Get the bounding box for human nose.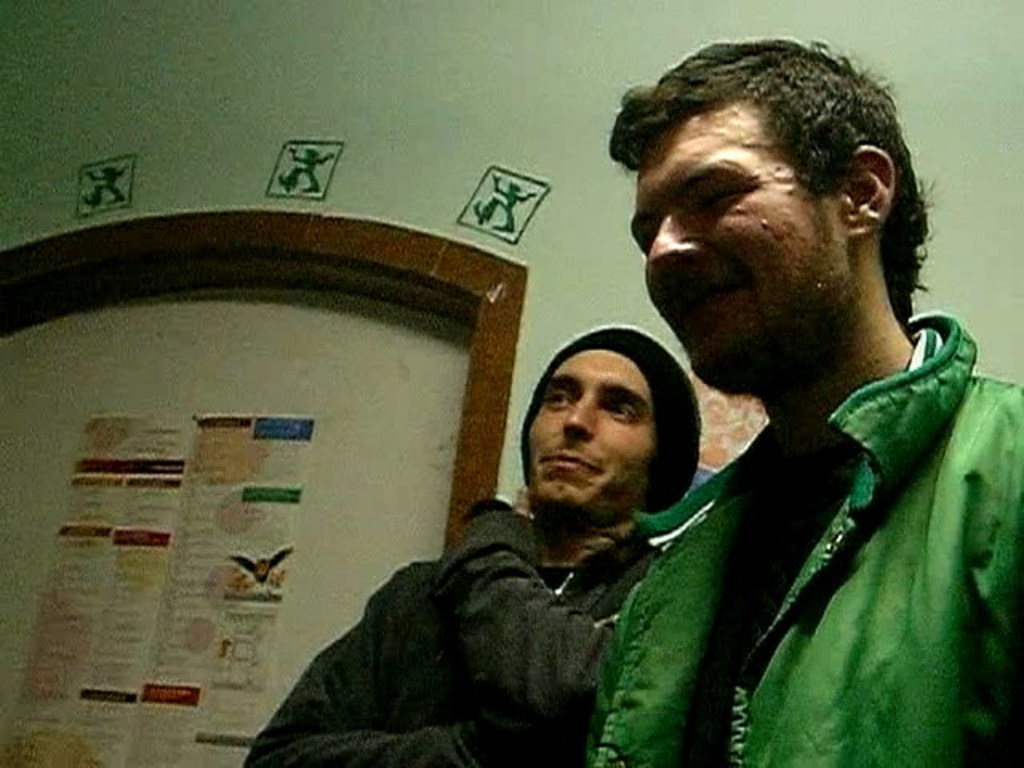
pyautogui.locateOnScreen(560, 392, 597, 442).
